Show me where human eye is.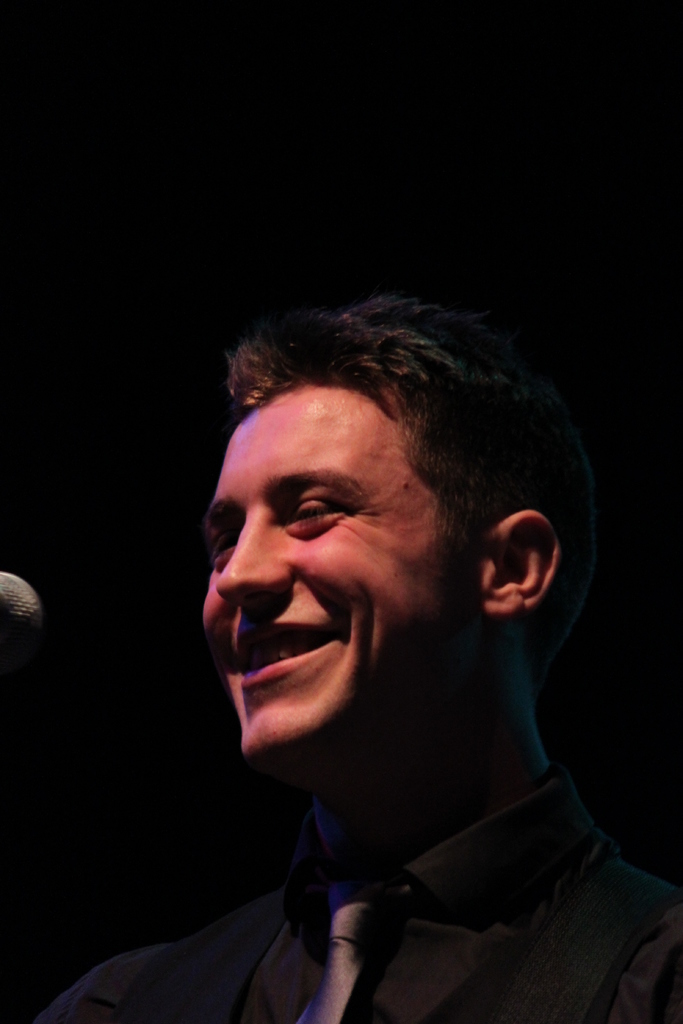
human eye is at locate(286, 493, 351, 538).
